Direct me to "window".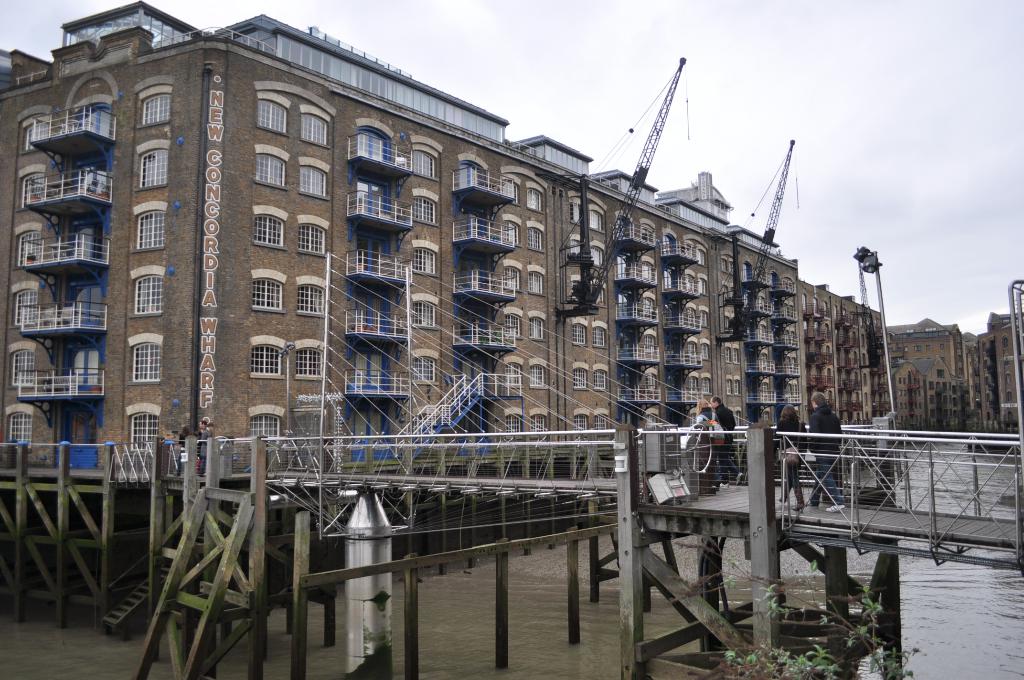
Direction: [134, 340, 164, 385].
